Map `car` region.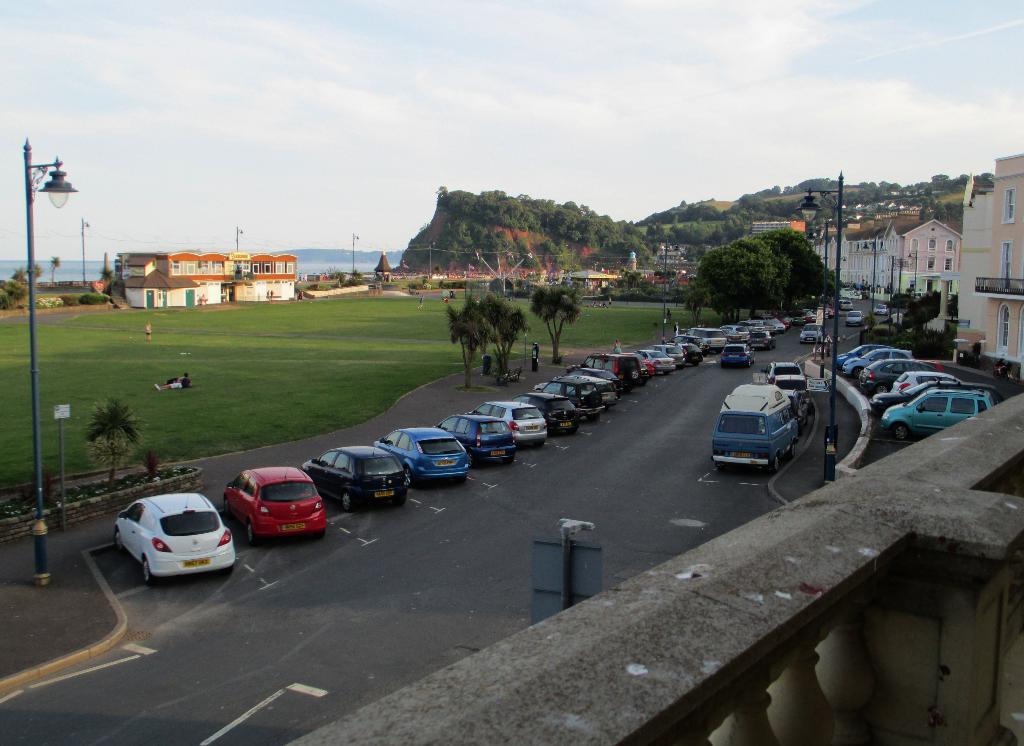
Mapped to [893,370,951,388].
